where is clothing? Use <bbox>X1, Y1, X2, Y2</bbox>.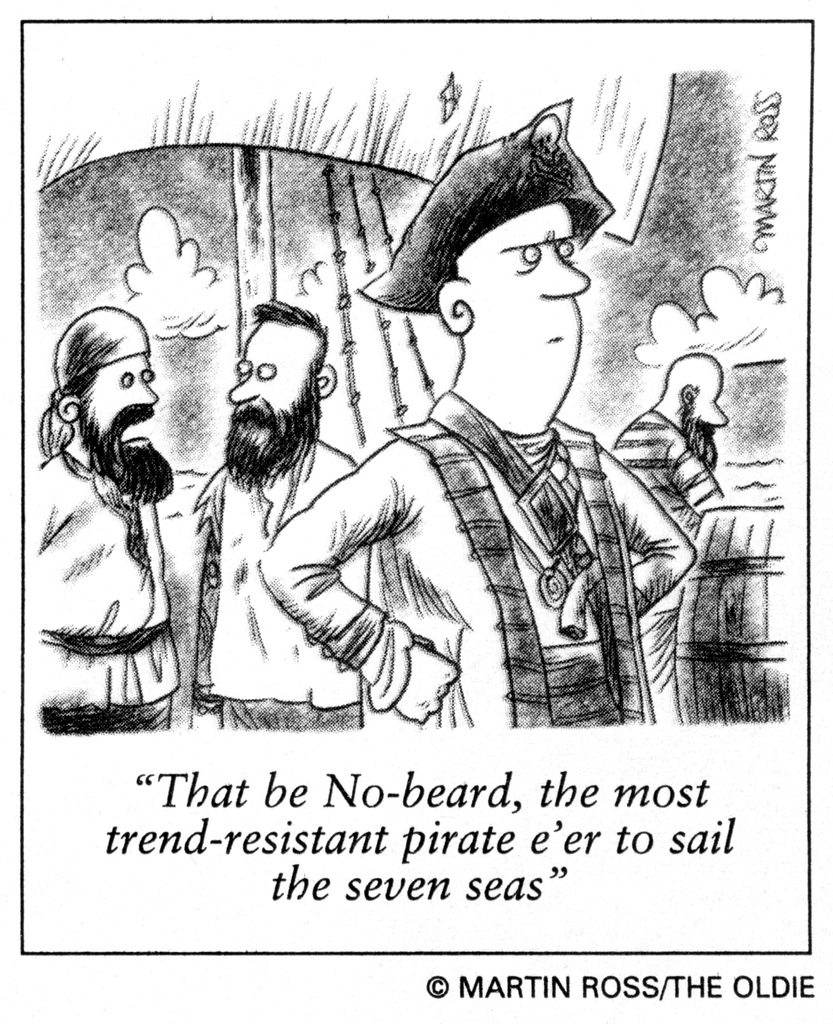
<bbox>613, 406, 722, 543</bbox>.
